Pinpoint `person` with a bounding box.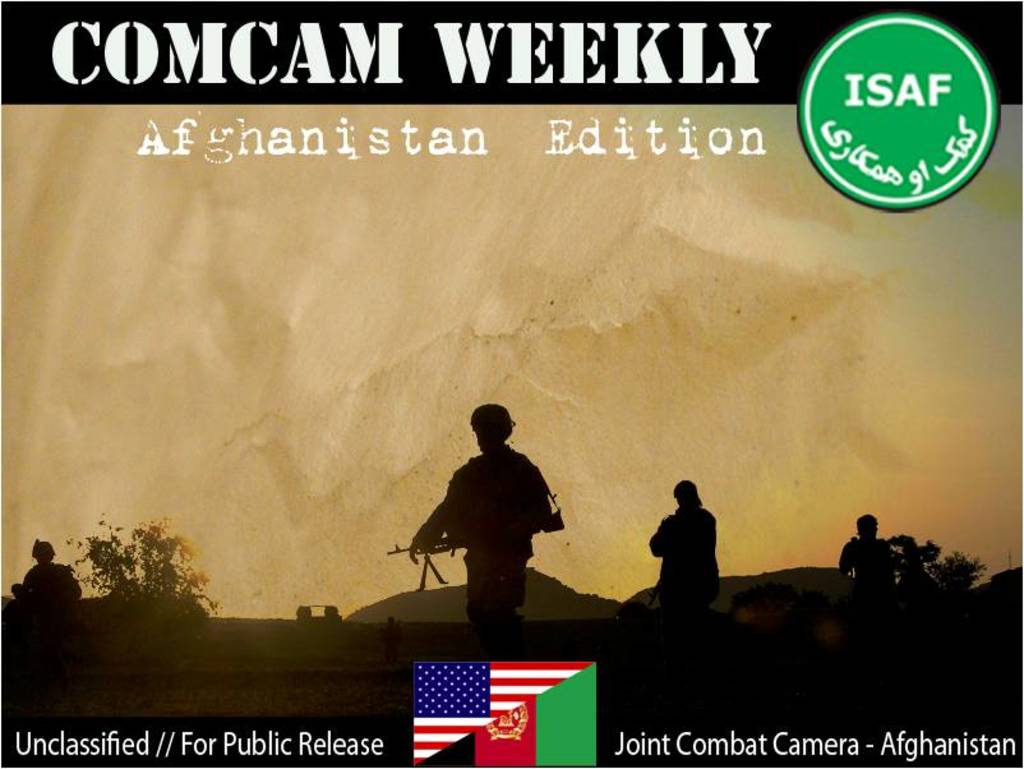
(649,476,723,628).
